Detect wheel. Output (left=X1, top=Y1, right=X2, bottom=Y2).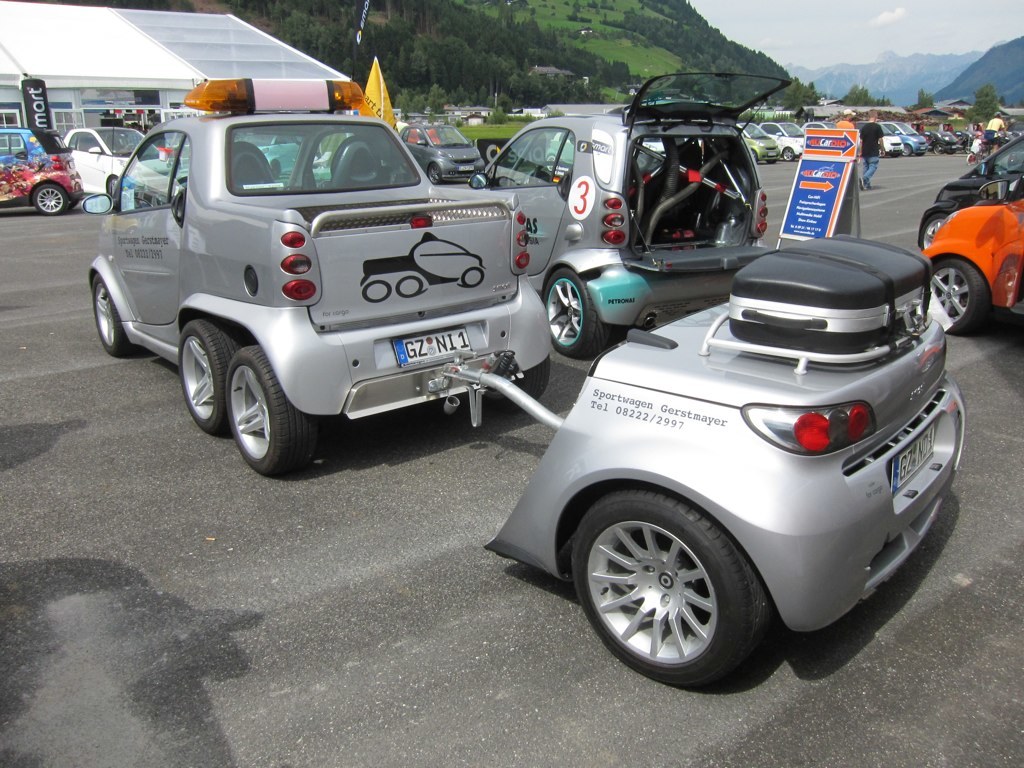
(left=177, top=313, right=239, bottom=429).
